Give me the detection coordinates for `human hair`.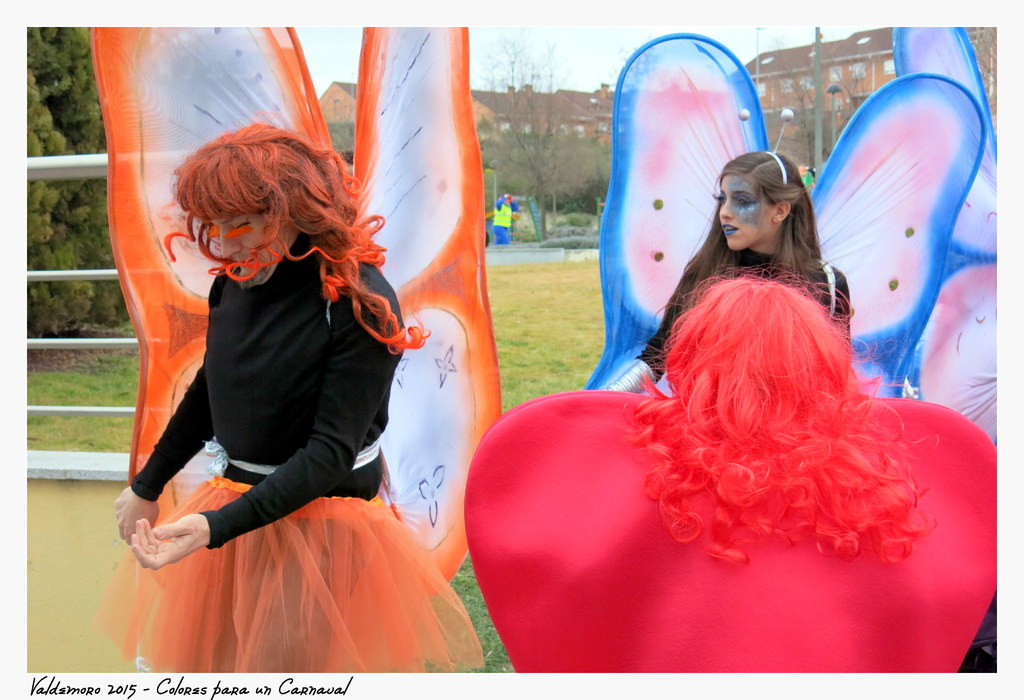
locate(673, 149, 832, 380).
